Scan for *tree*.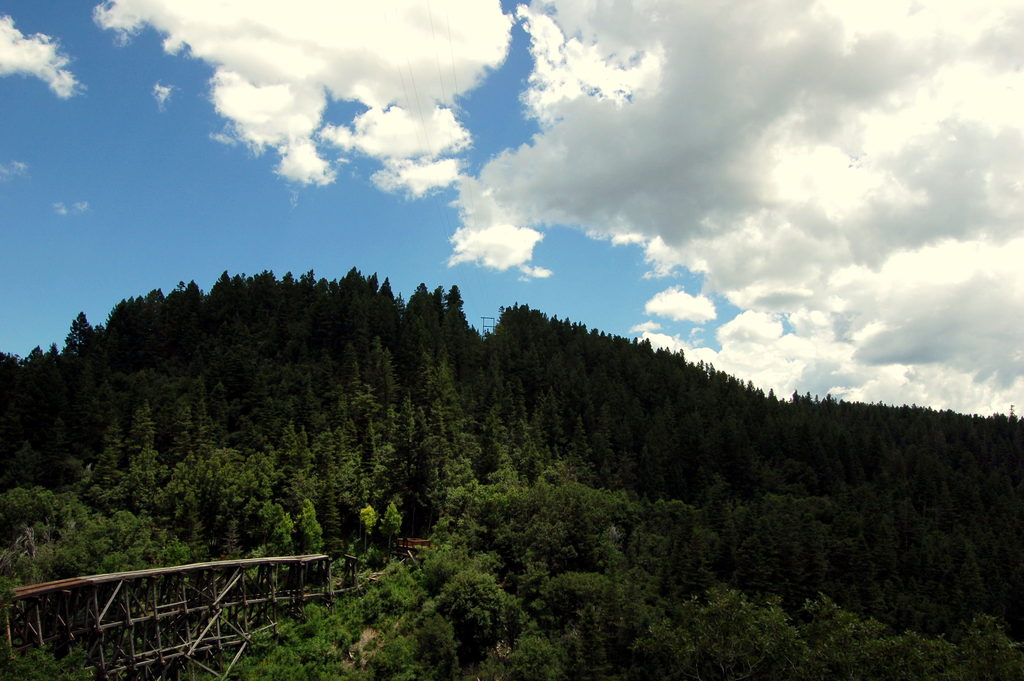
Scan result: select_region(378, 500, 400, 560).
